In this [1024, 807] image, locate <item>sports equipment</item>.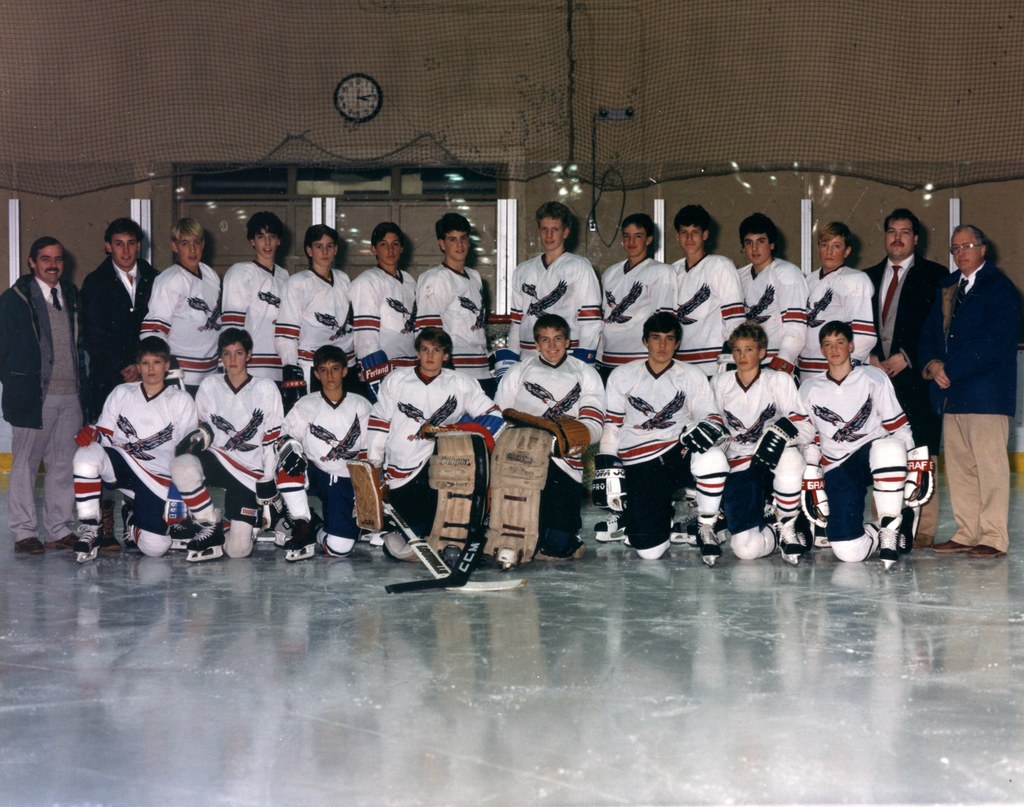
Bounding box: bbox=[423, 434, 493, 564].
